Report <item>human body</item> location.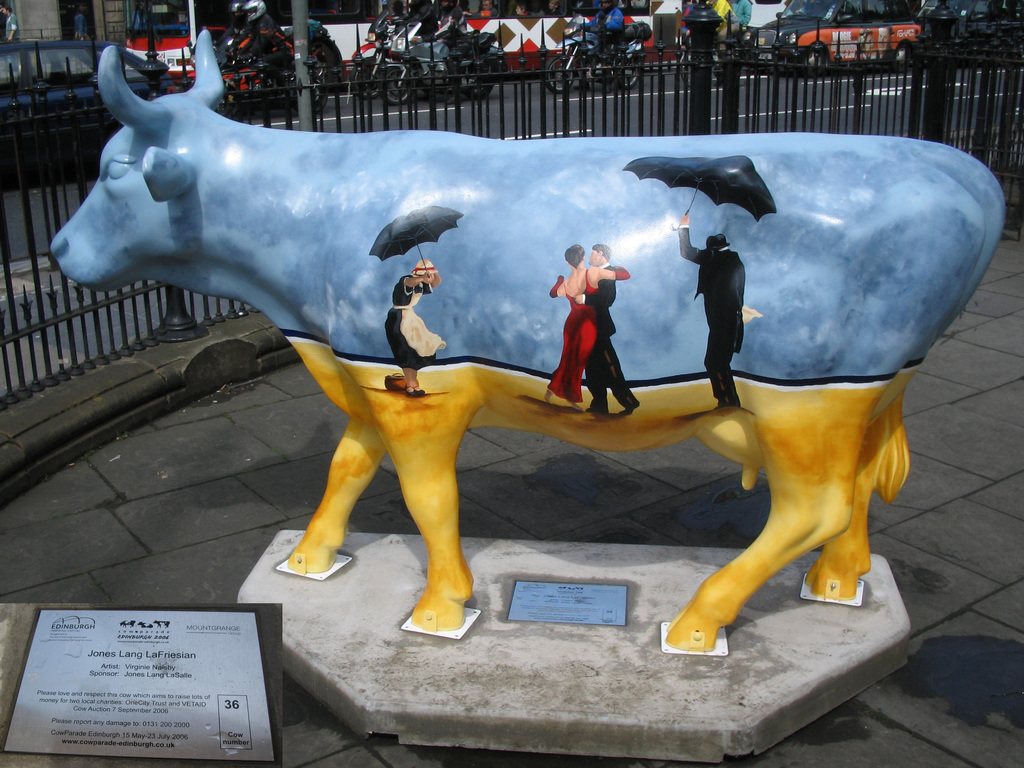
Report: [382,267,456,401].
